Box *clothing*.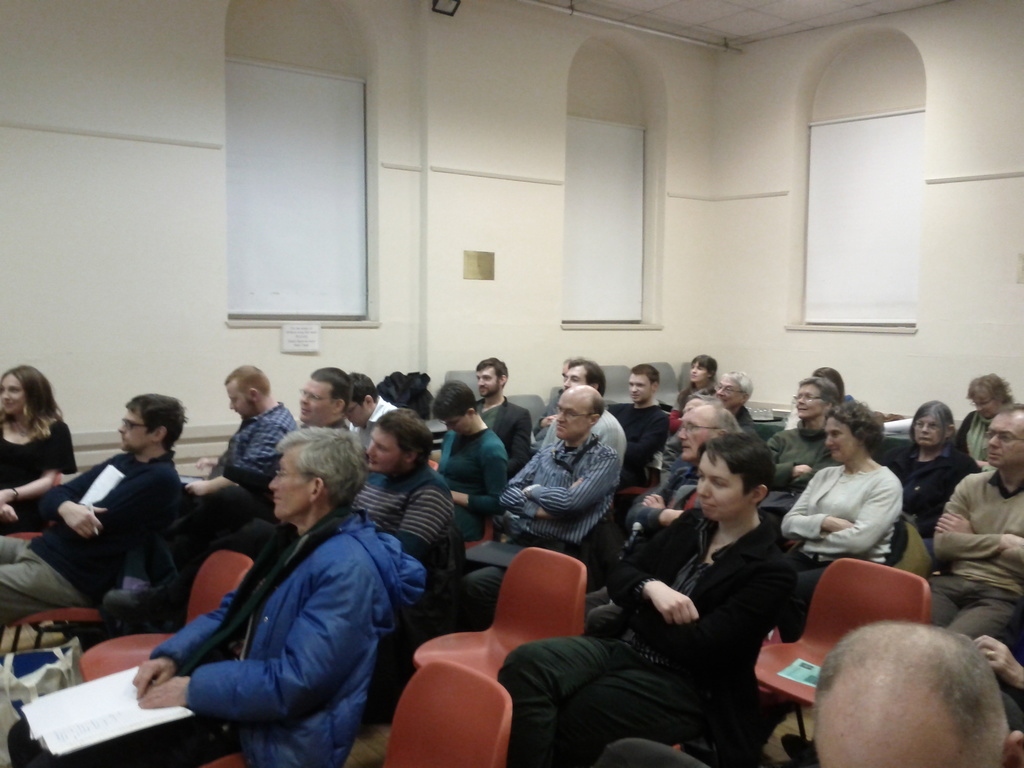
left=149, top=504, right=429, bottom=767.
